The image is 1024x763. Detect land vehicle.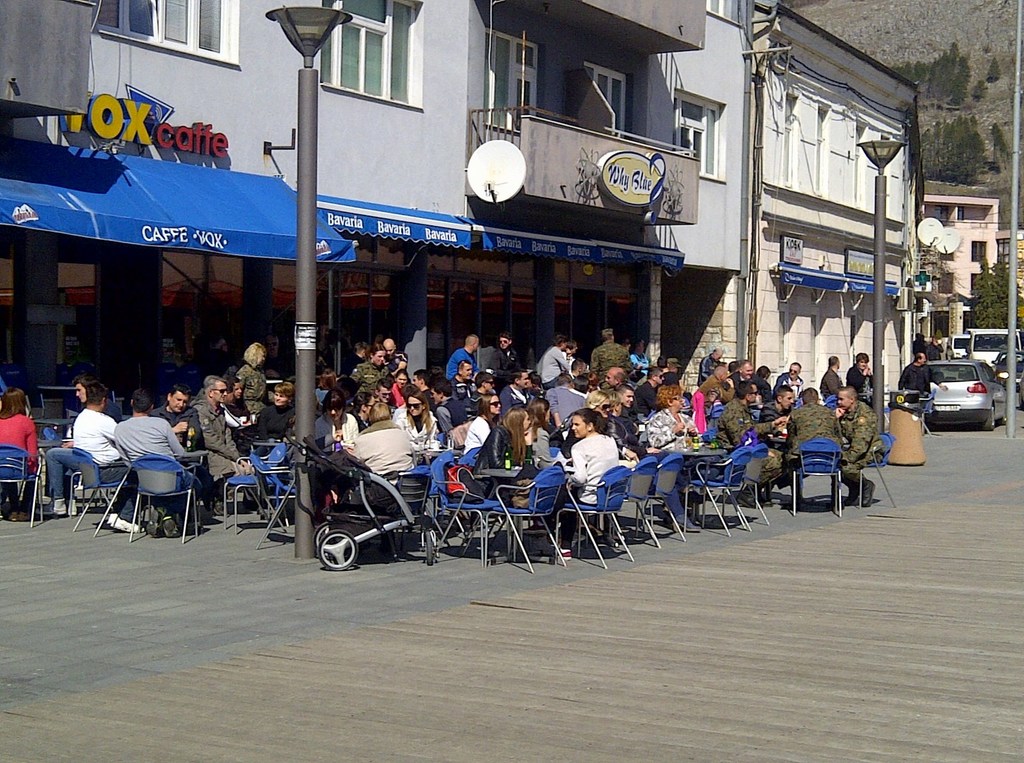
Detection: BBox(292, 428, 438, 572).
